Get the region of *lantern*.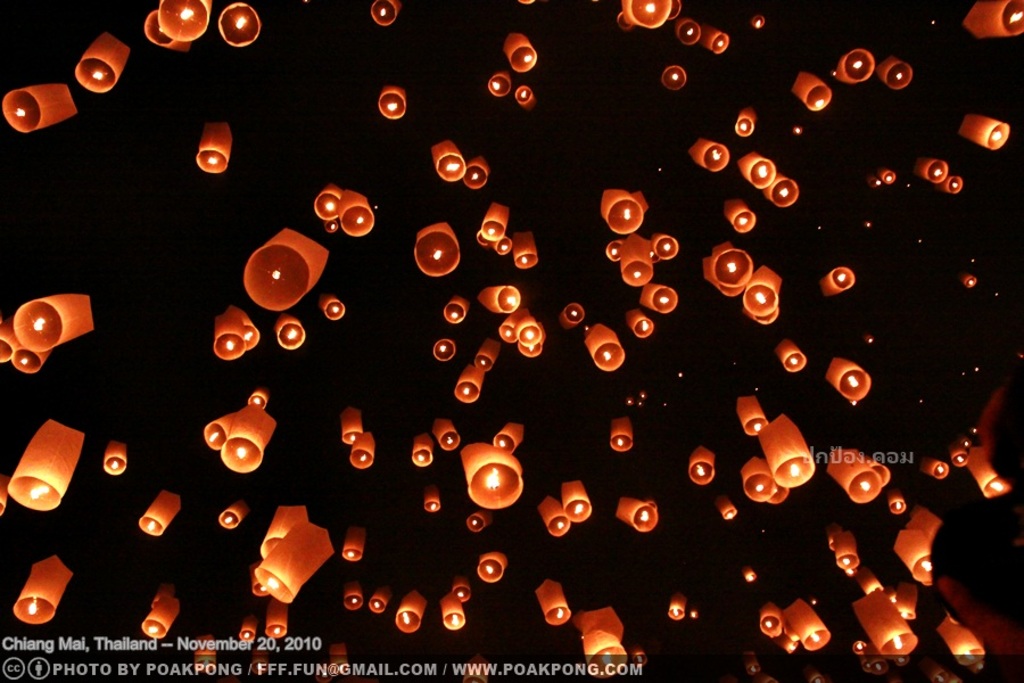
locate(827, 450, 881, 503).
